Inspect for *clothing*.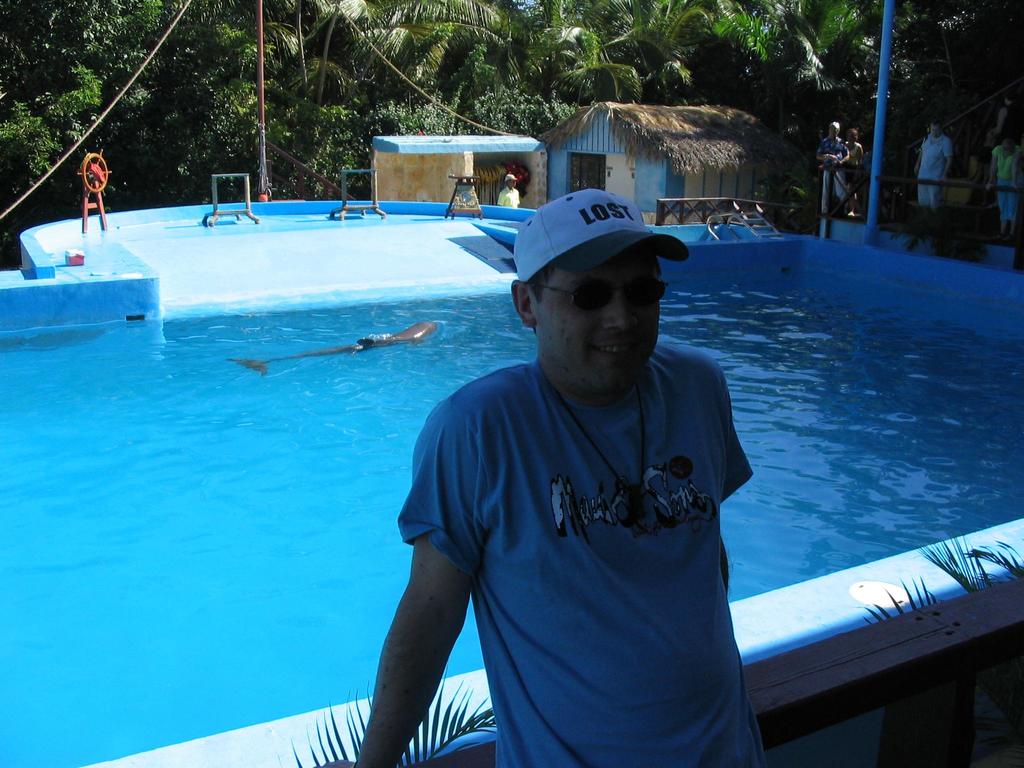
Inspection: {"x1": 913, "y1": 130, "x2": 950, "y2": 206}.
